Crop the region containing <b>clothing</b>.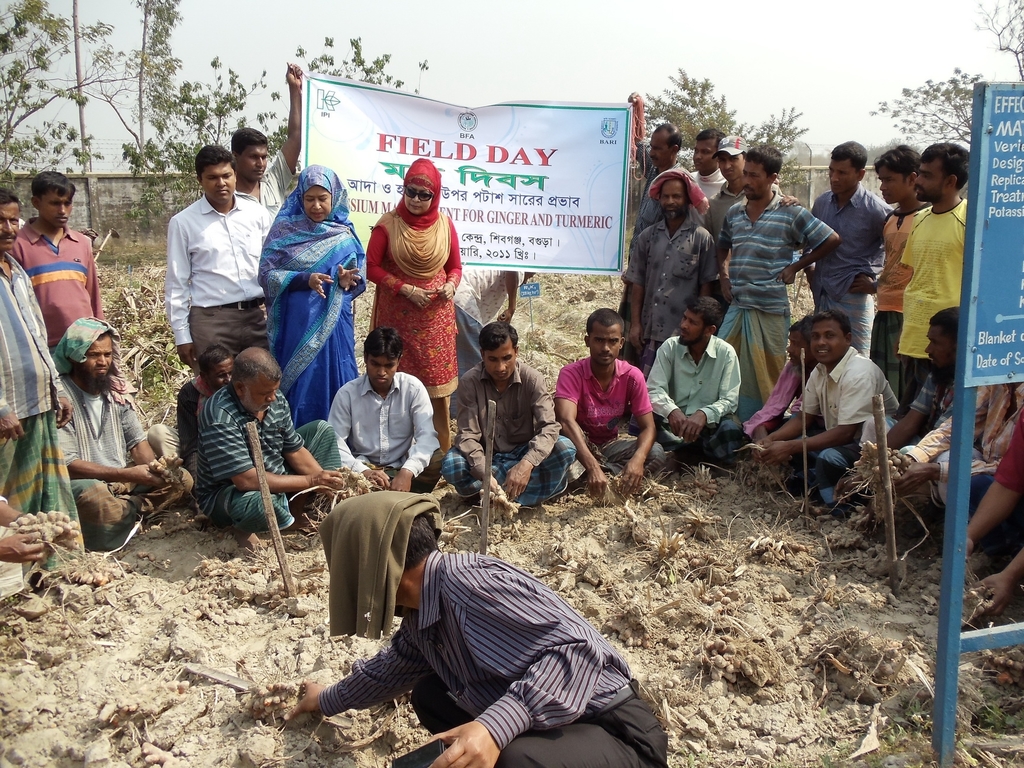
Crop region: region(11, 216, 100, 348).
